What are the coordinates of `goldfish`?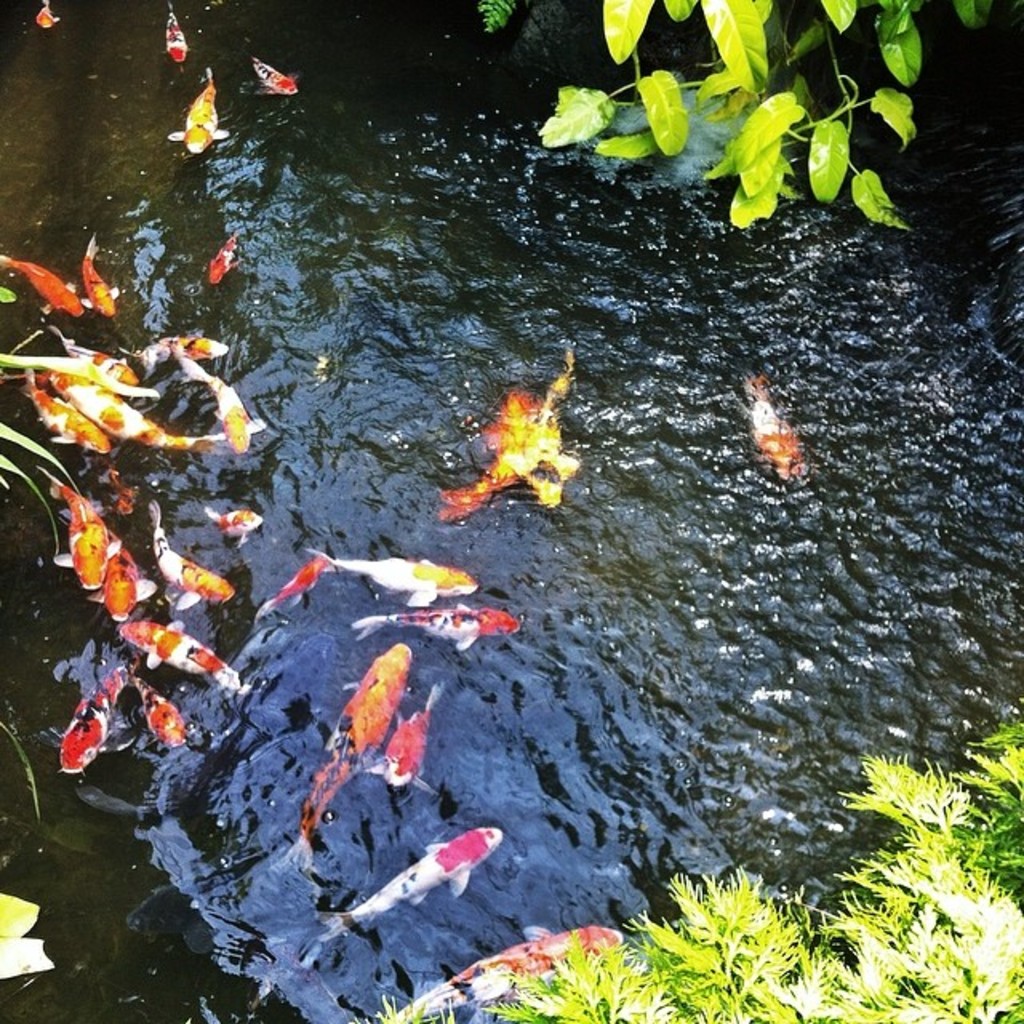
x1=82 y1=232 x2=123 y2=318.
